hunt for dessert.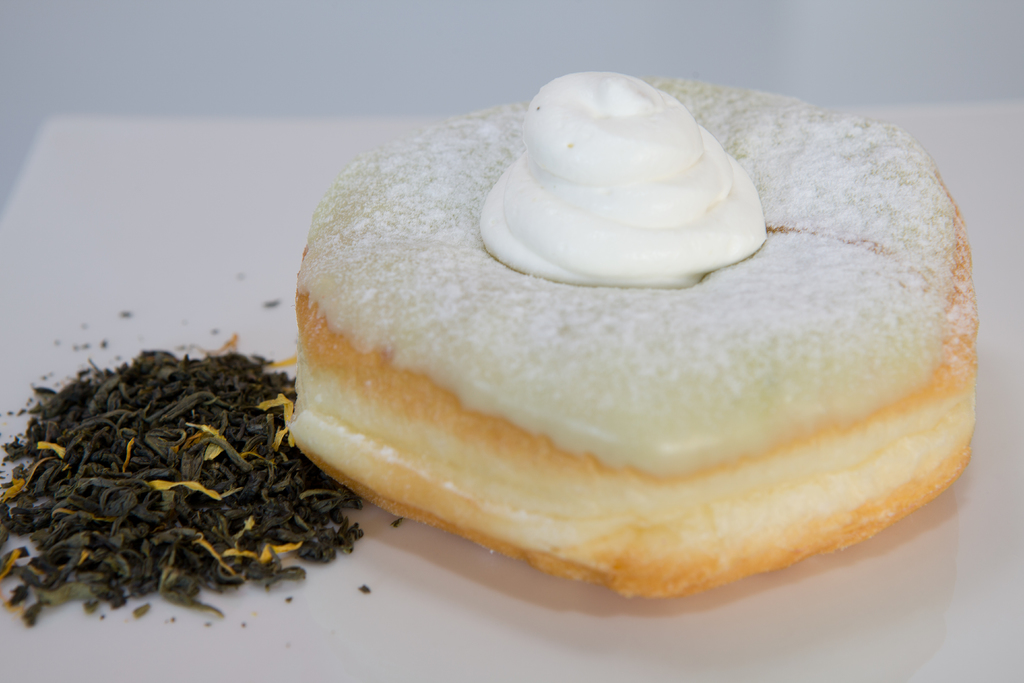
Hunted down at bbox=[303, 78, 979, 615].
